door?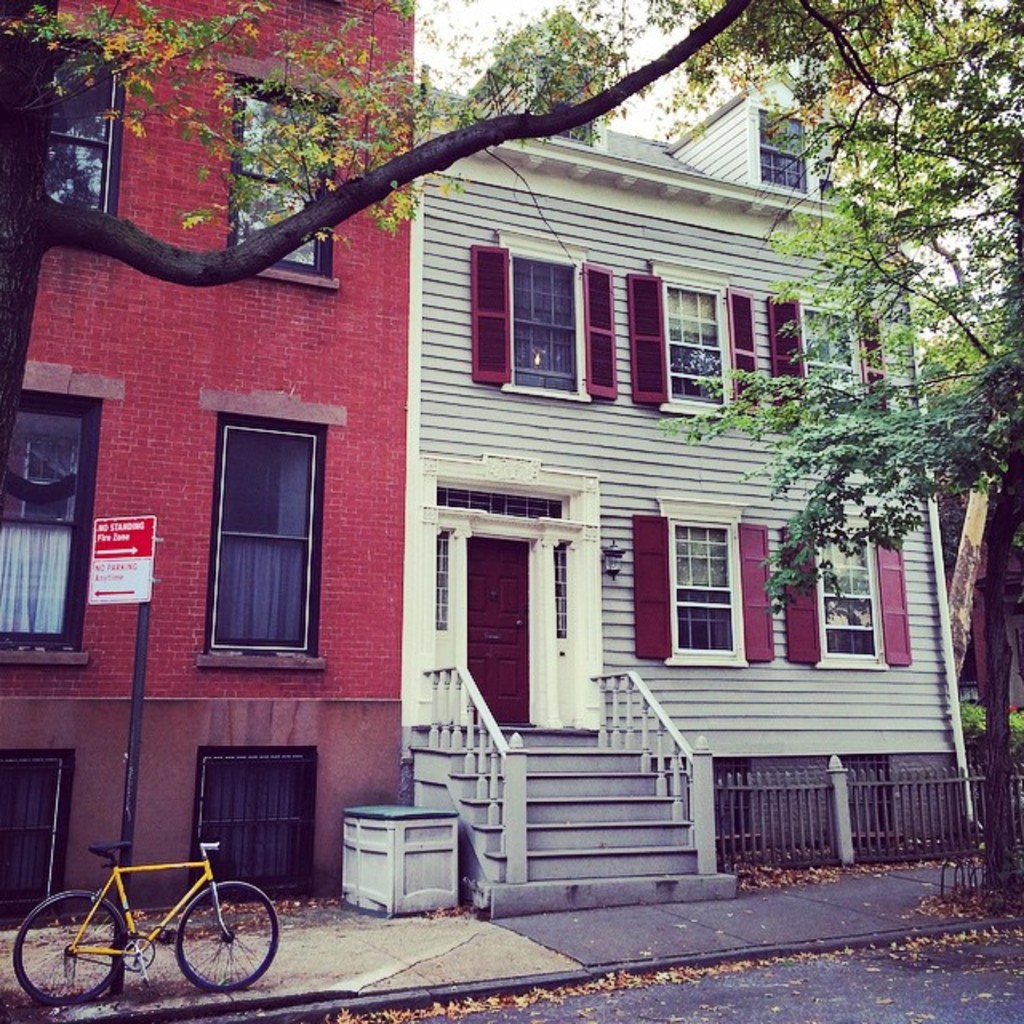
464/542/531/726
